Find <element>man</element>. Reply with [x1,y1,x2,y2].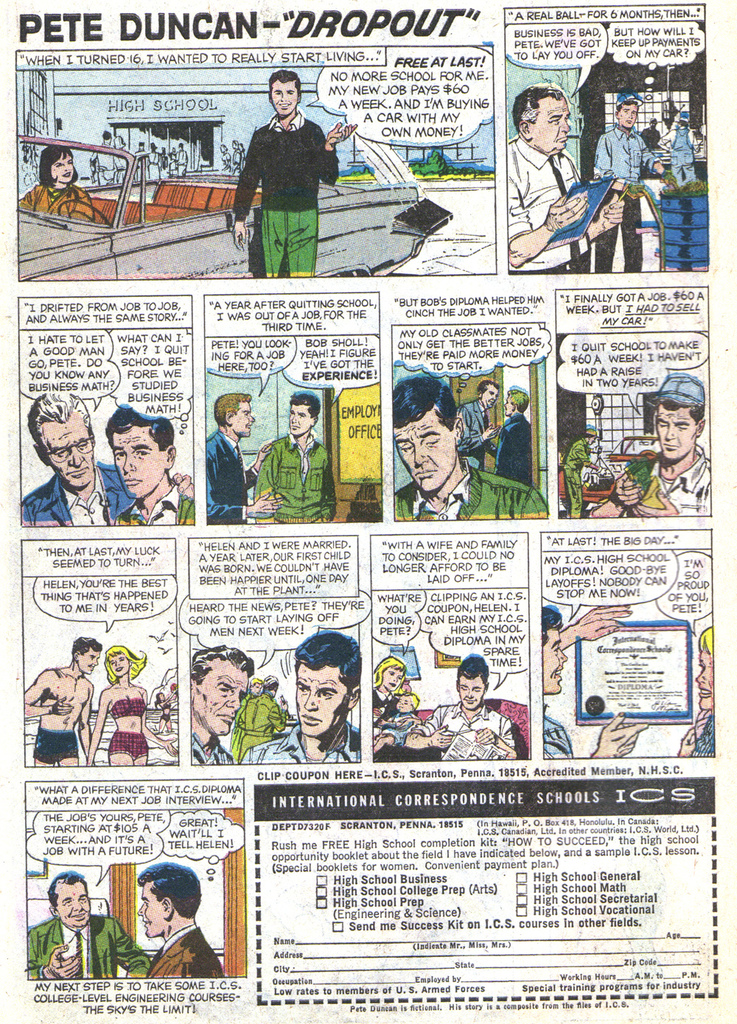
[537,601,638,760].
